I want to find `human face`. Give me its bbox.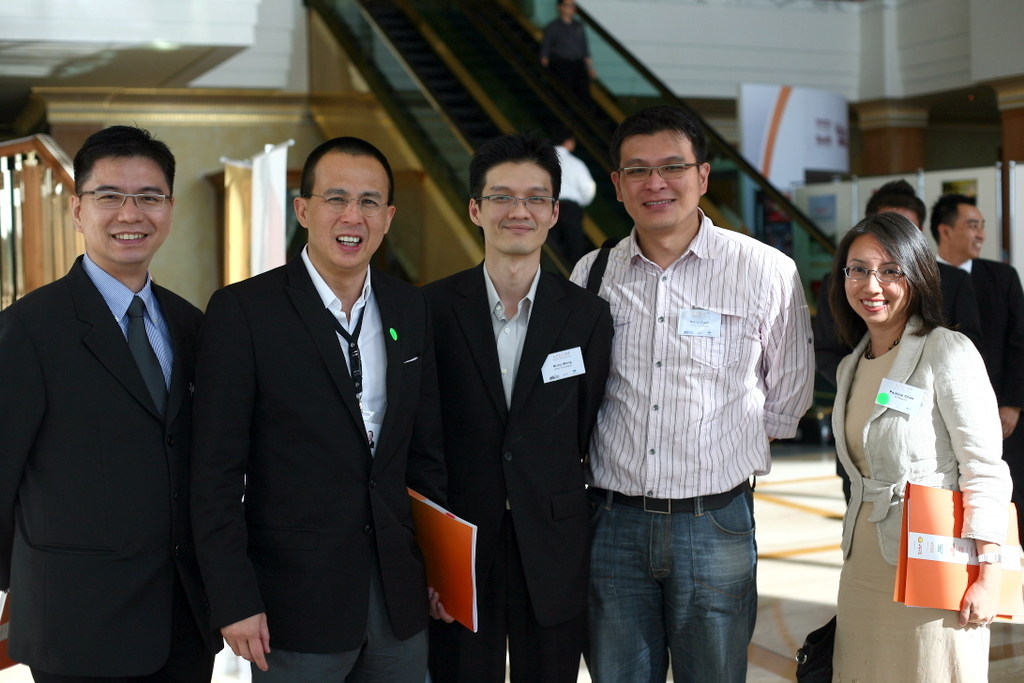
[left=80, top=154, right=168, bottom=263].
